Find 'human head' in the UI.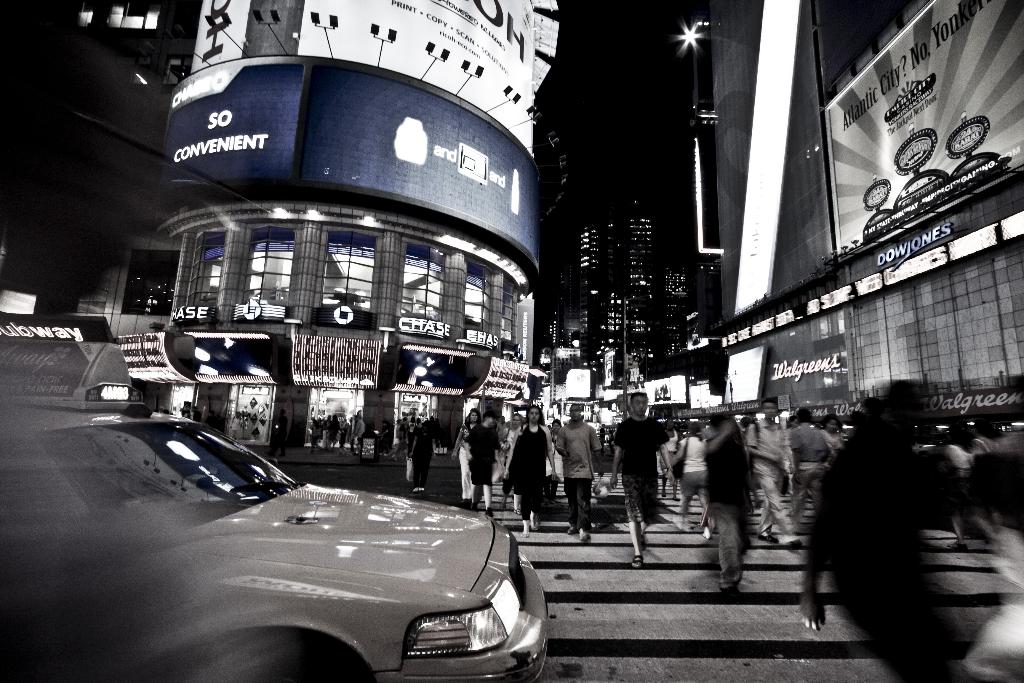
UI element at left=796, top=407, right=812, bottom=425.
